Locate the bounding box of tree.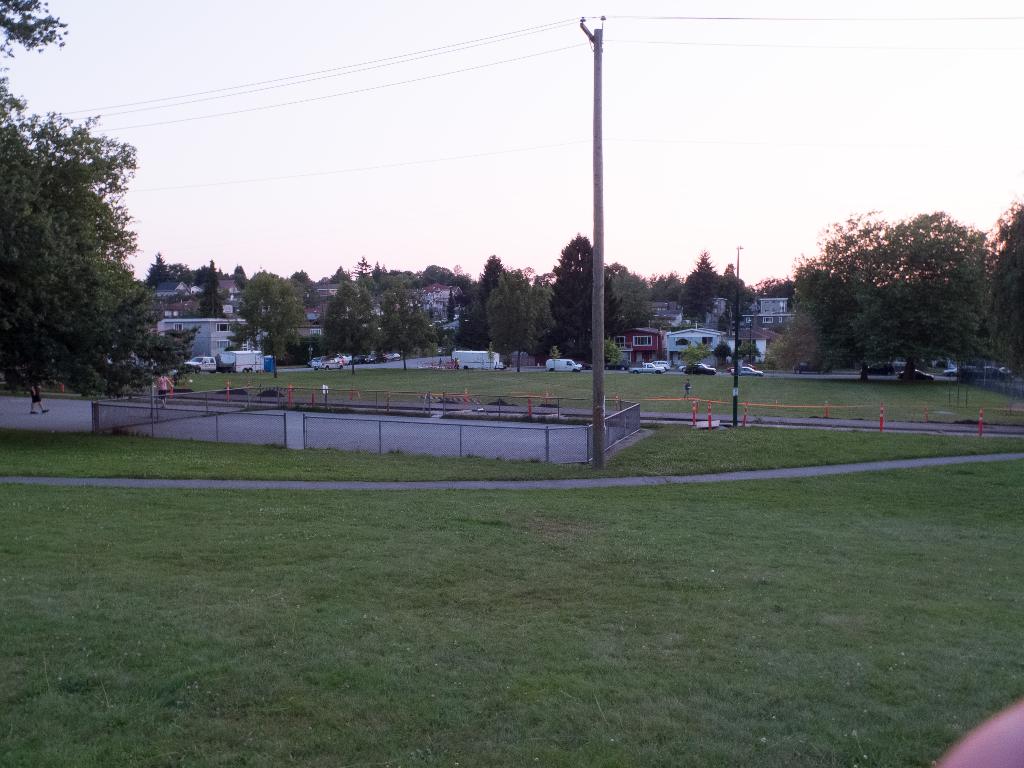
Bounding box: region(198, 276, 223, 310).
